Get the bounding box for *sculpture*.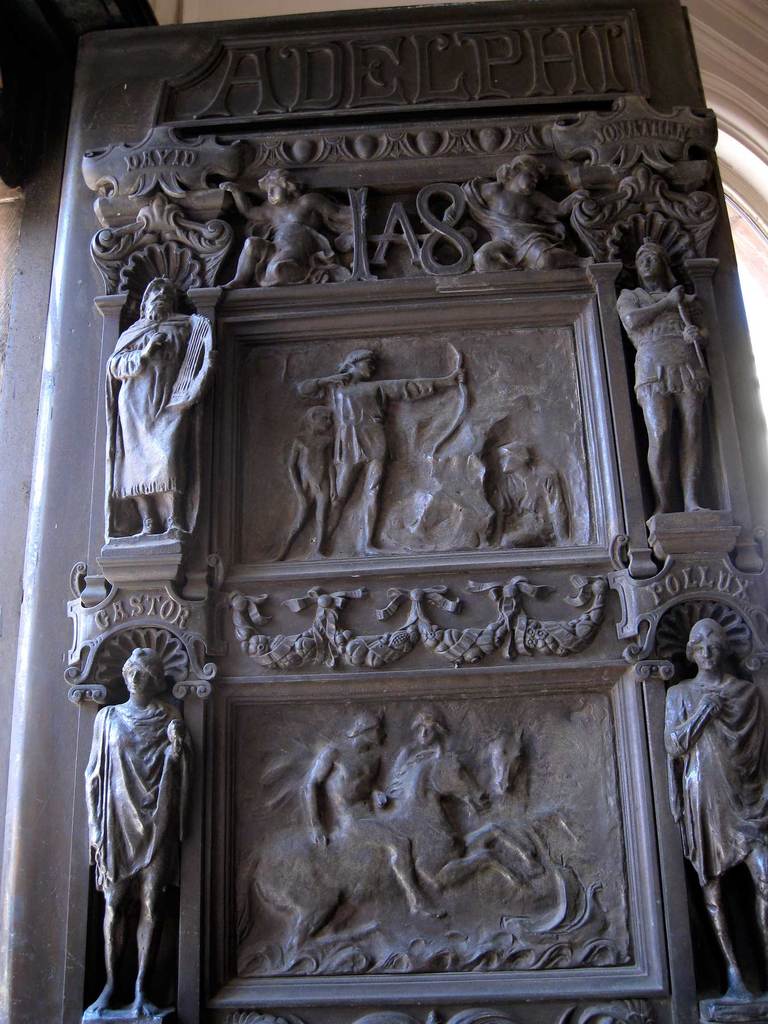
bbox=(484, 428, 602, 557).
